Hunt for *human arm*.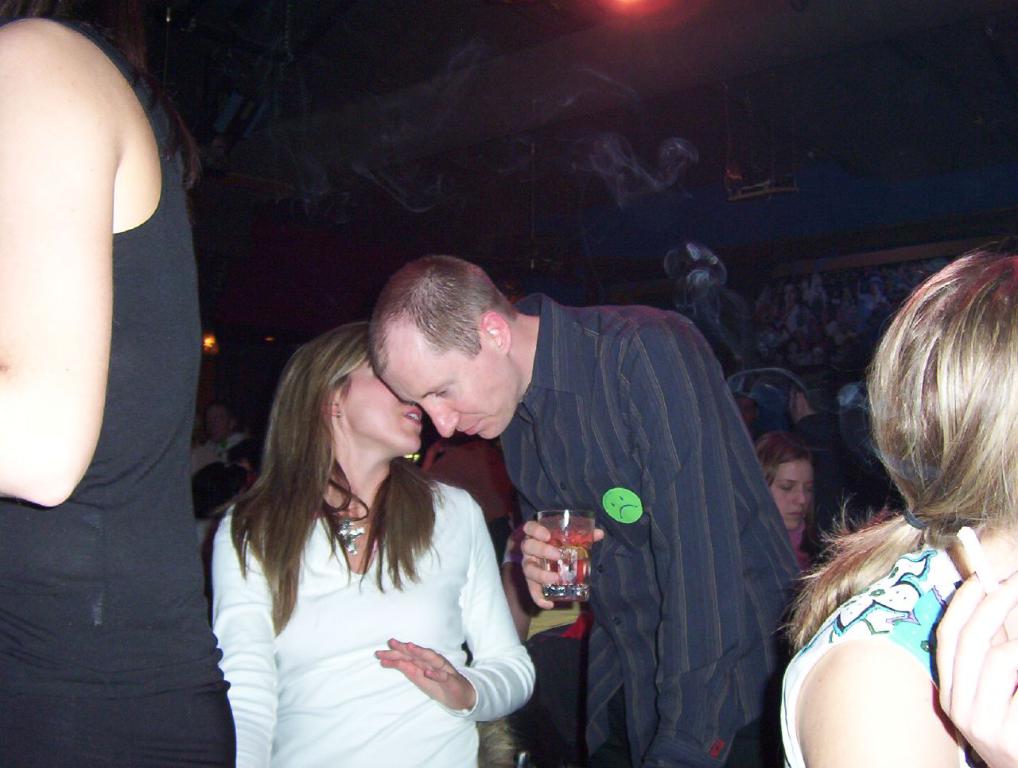
Hunted down at [212, 506, 283, 767].
